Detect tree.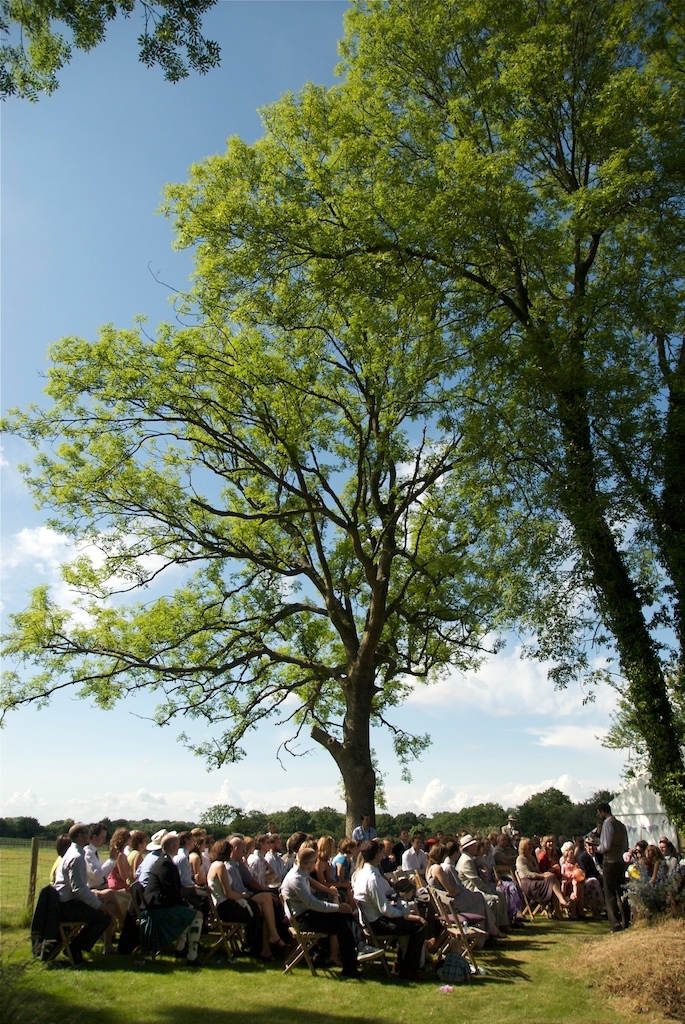
Detected at <region>164, 0, 684, 836</region>.
